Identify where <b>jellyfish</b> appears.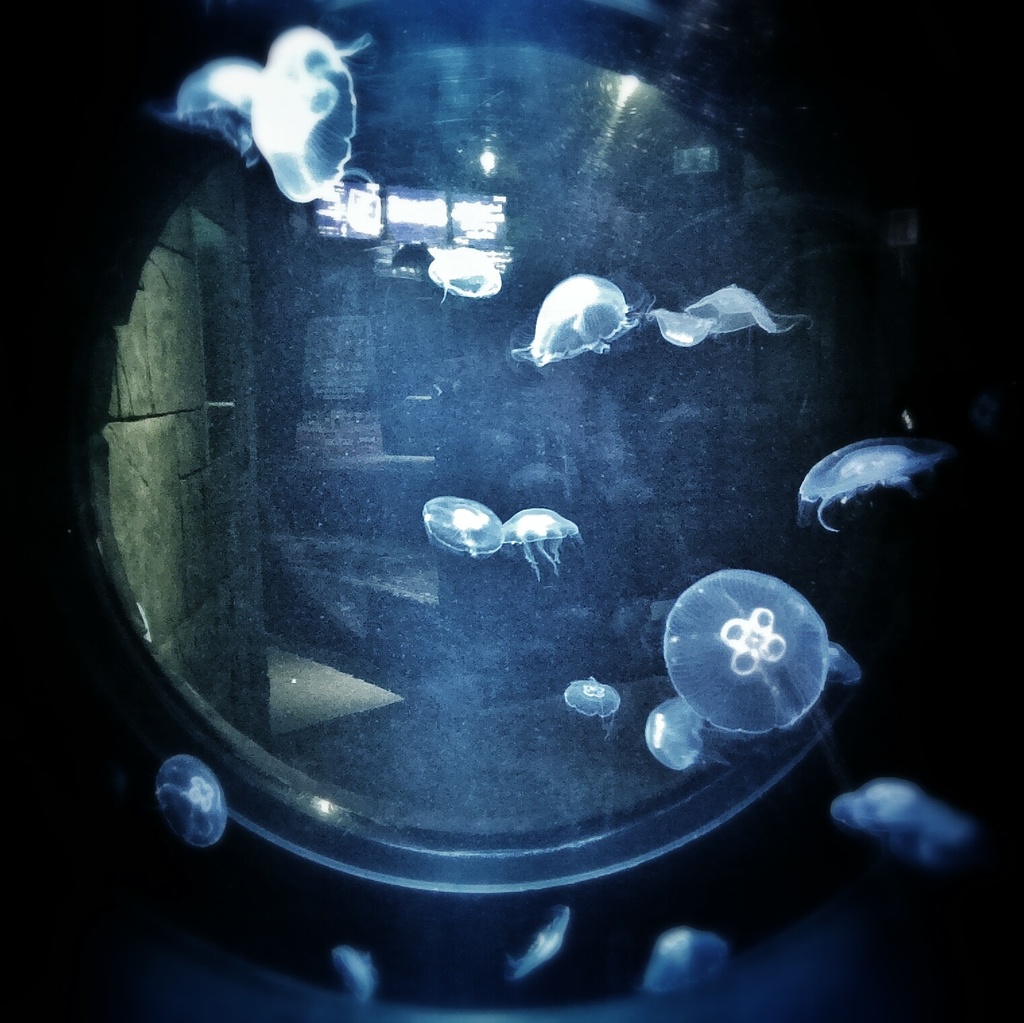
Appears at {"x1": 515, "y1": 273, "x2": 644, "y2": 364}.
